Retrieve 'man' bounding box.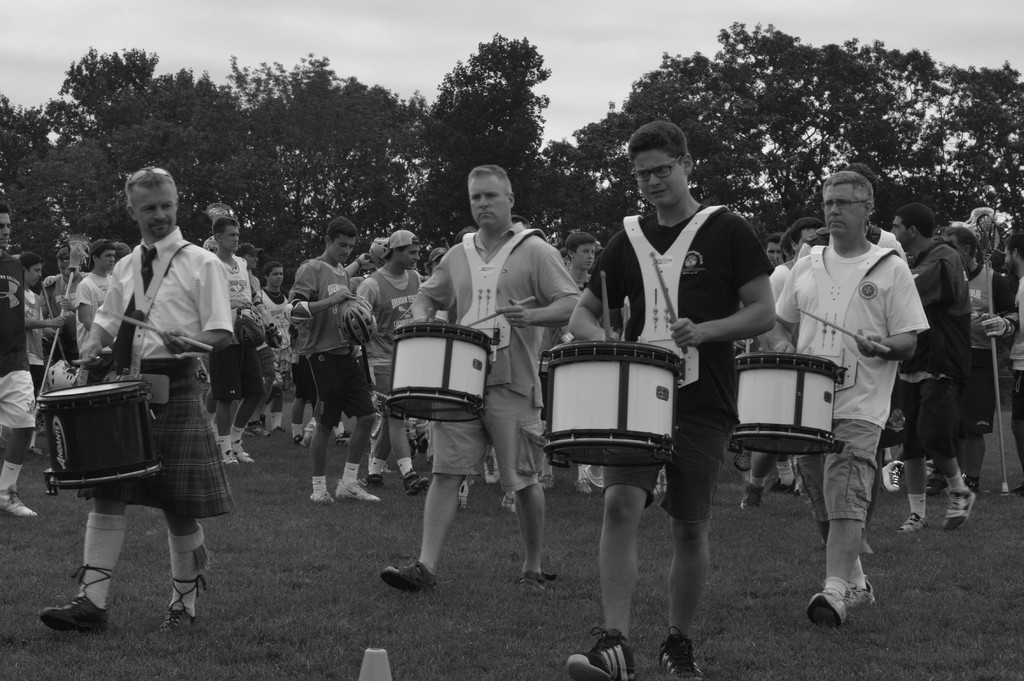
Bounding box: pyautogui.locateOnScreen(22, 258, 67, 391).
